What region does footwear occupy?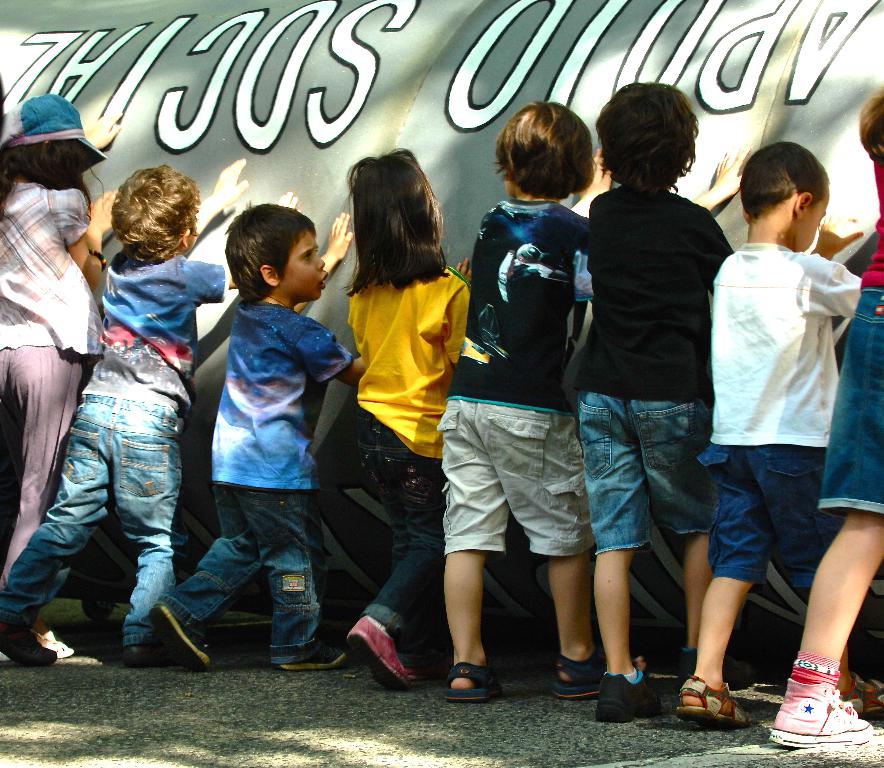
BBox(769, 677, 876, 750).
